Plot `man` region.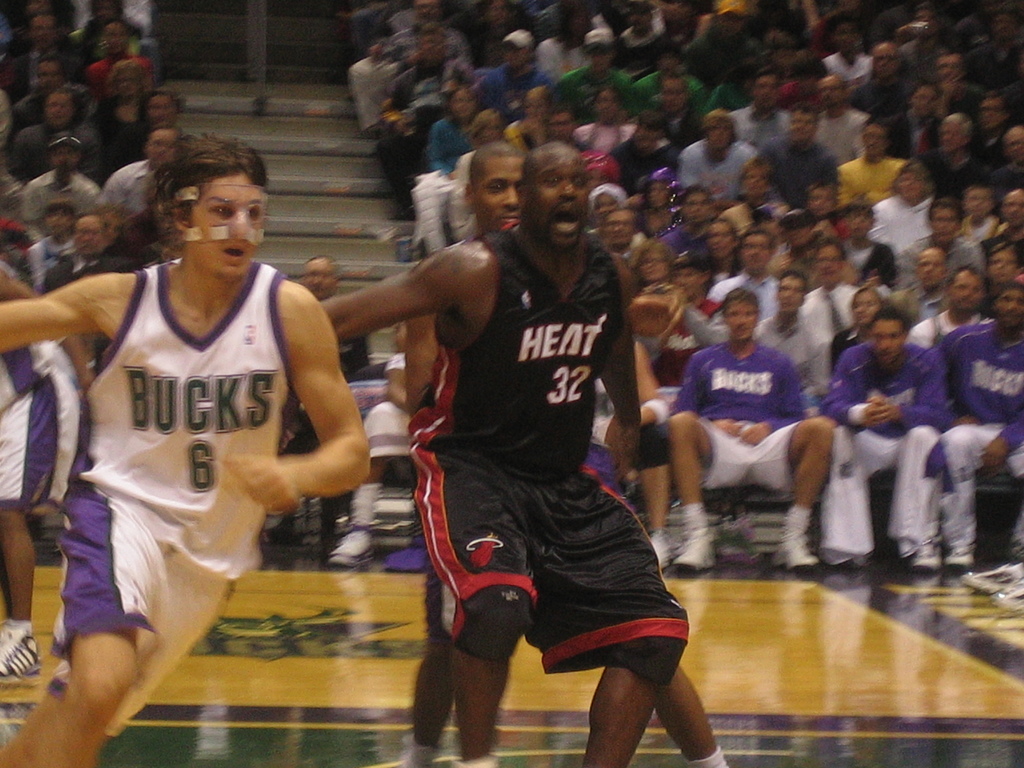
Plotted at <region>477, 26, 548, 122</region>.
